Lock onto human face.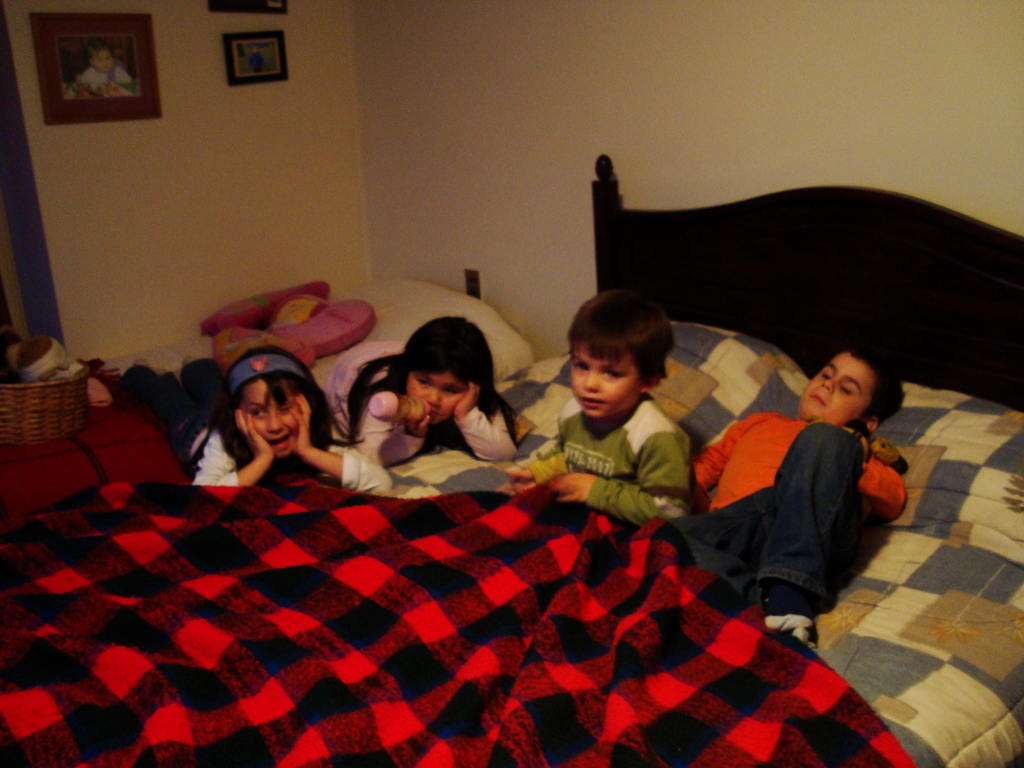
Locked: region(242, 380, 303, 458).
